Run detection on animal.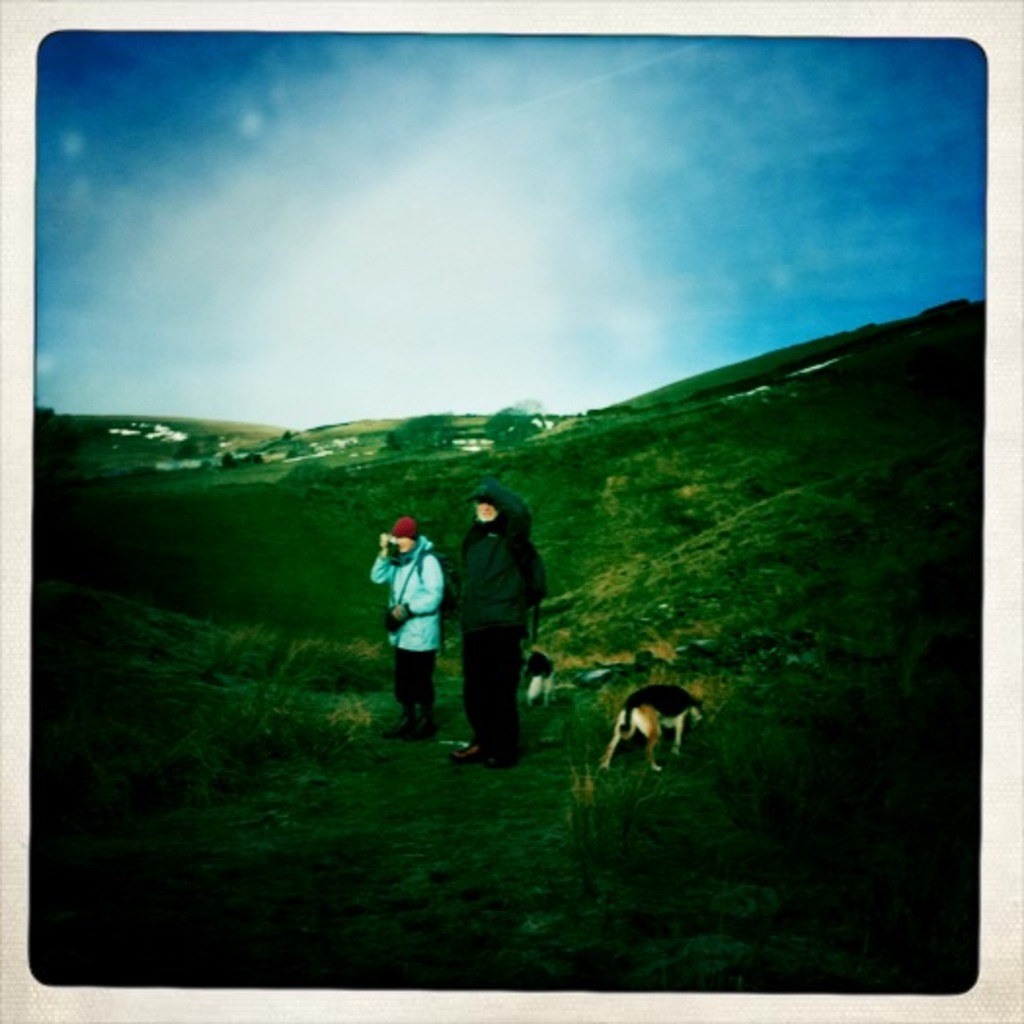
Result: box(601, 687, 706, 770).
